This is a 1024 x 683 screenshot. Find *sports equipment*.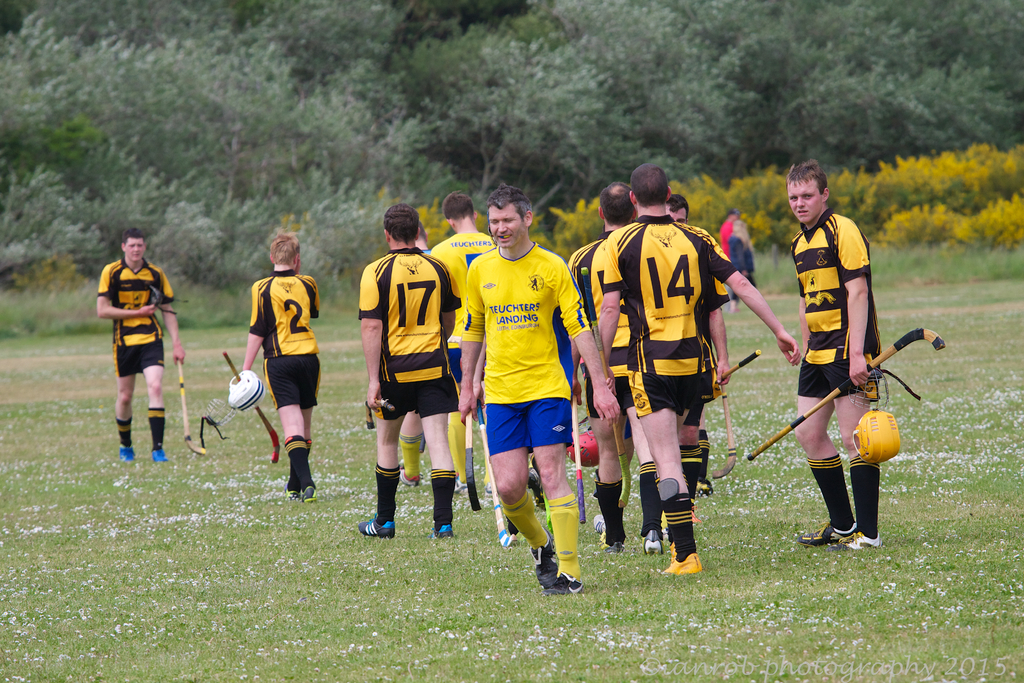
Bounding box: bbox(662, 551, 703, 572).
